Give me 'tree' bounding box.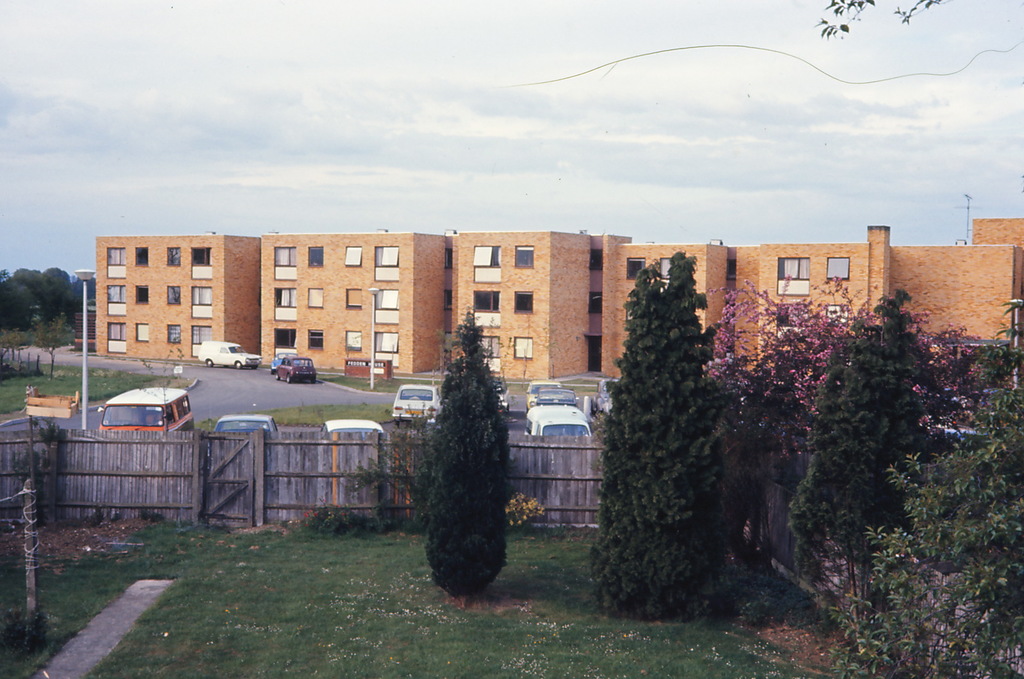
437/306/514/491.
